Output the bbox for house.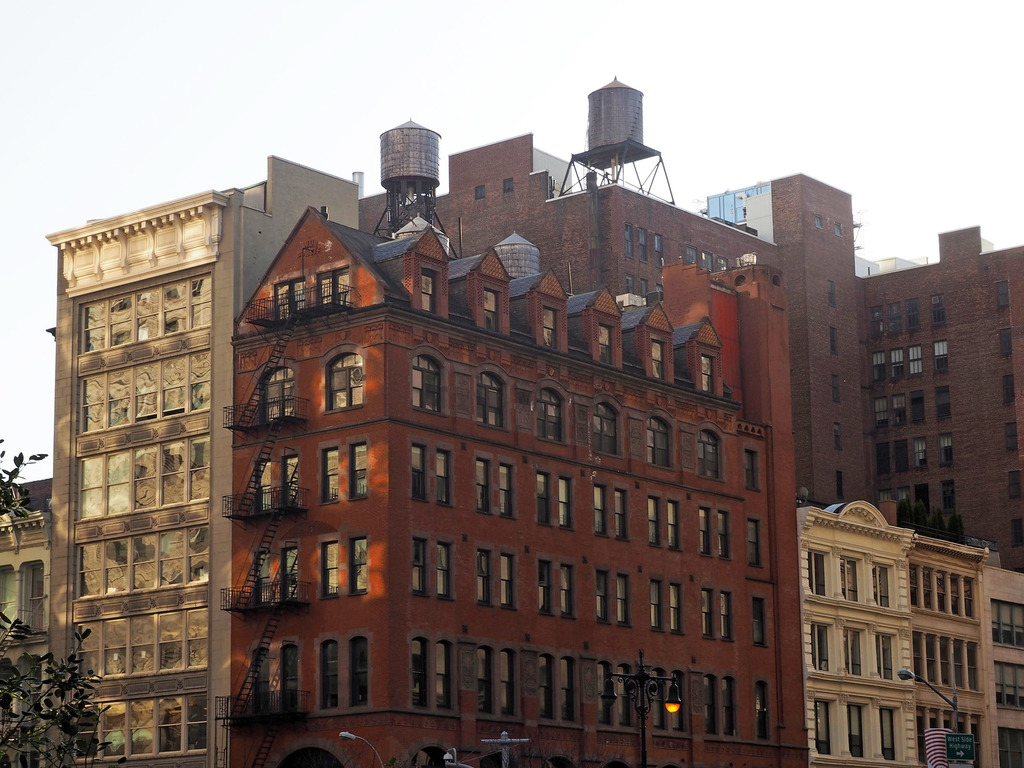
box(0, 473, 59, 767).
